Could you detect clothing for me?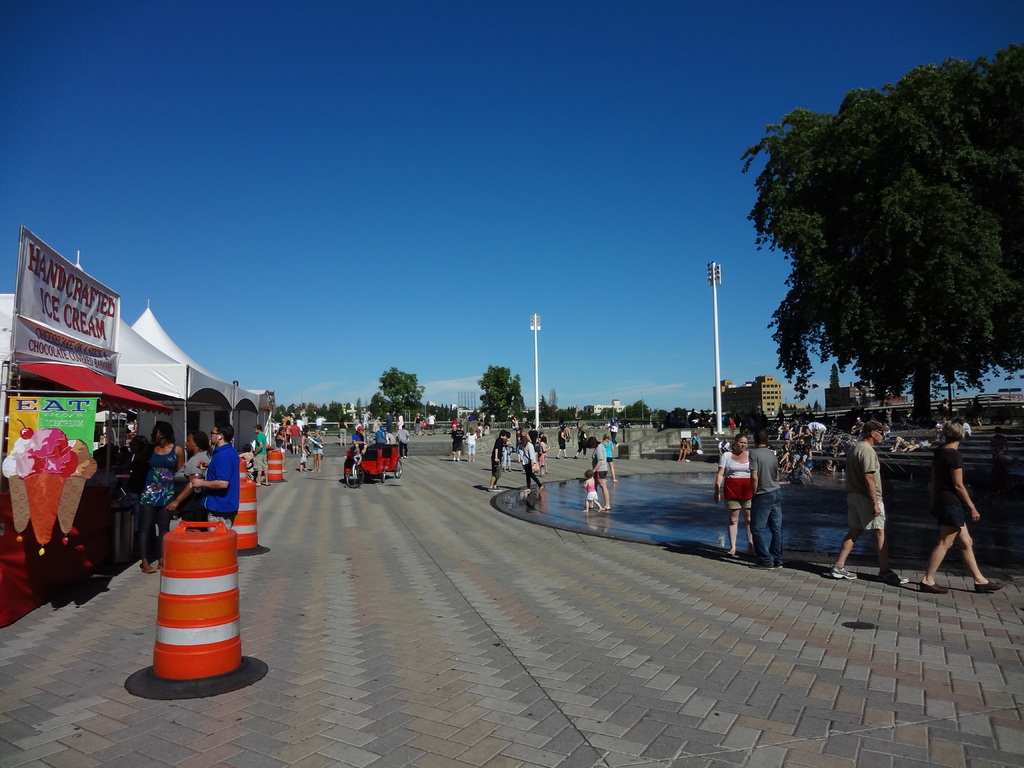
Detection result: pyautogui.locateOnScreen(749, 444, 784, 566).
